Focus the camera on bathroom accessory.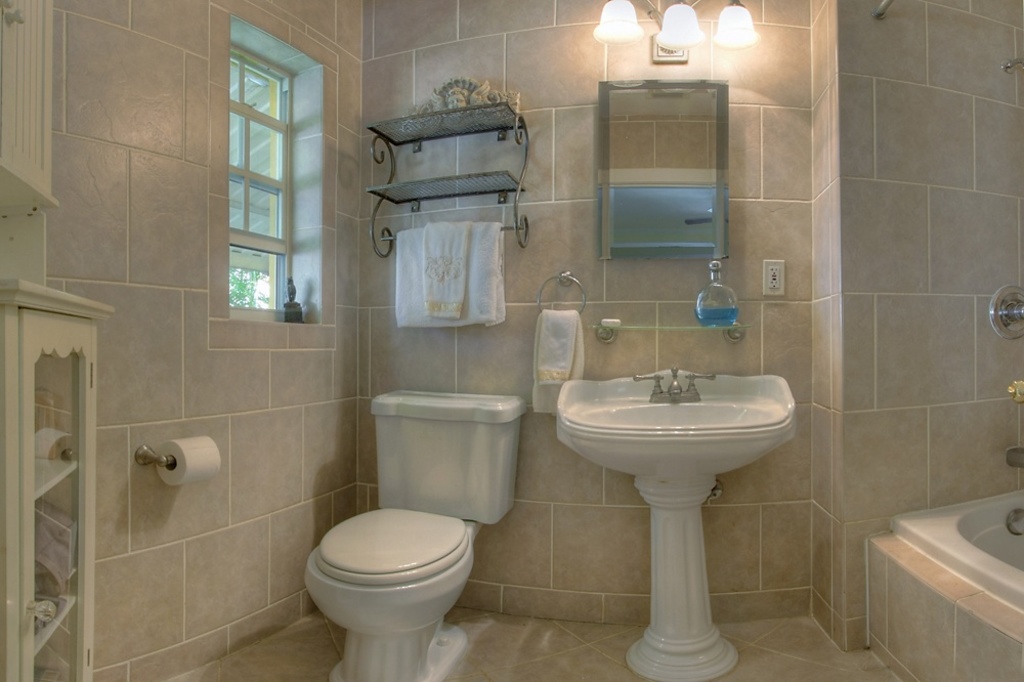
Focus region: bbox(634, 367, 715, 403).
